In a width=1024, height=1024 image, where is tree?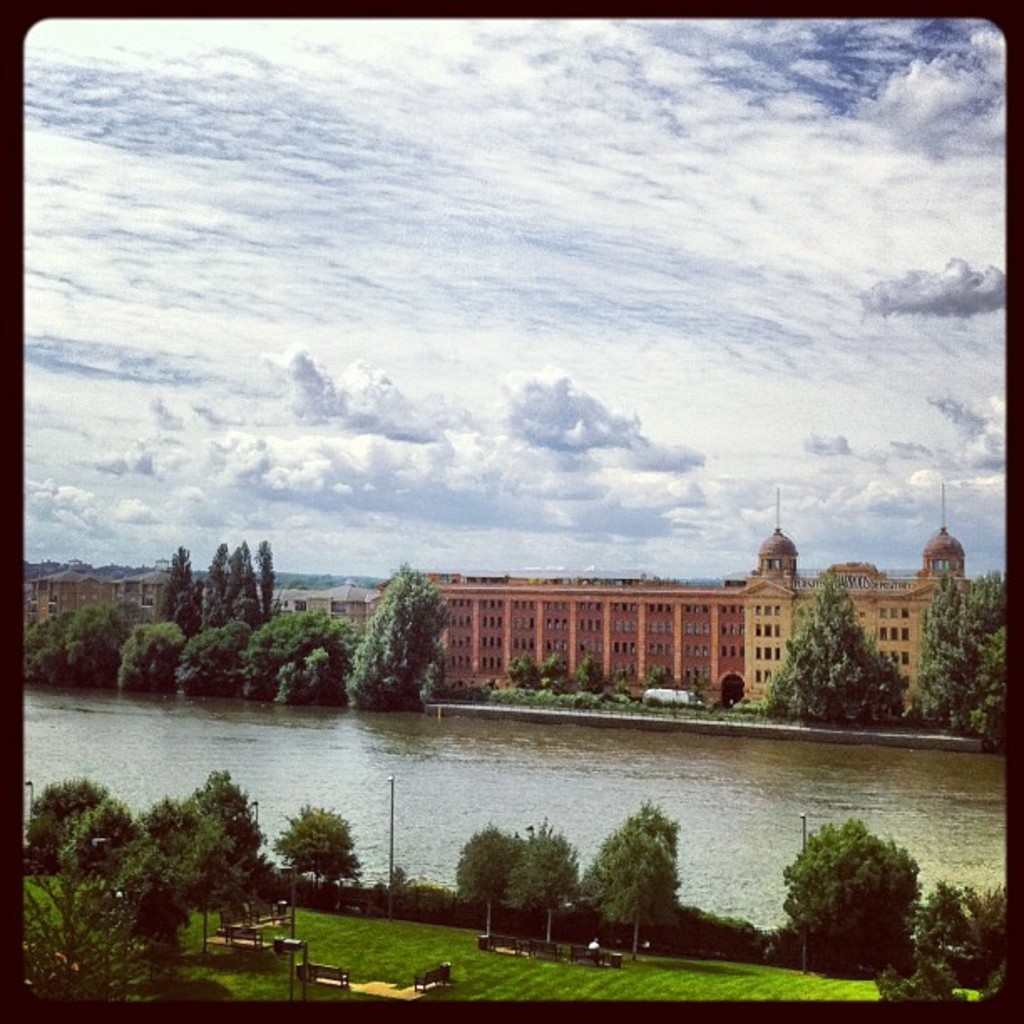
<bbox>587, 800, 701, 969</bbox>.
